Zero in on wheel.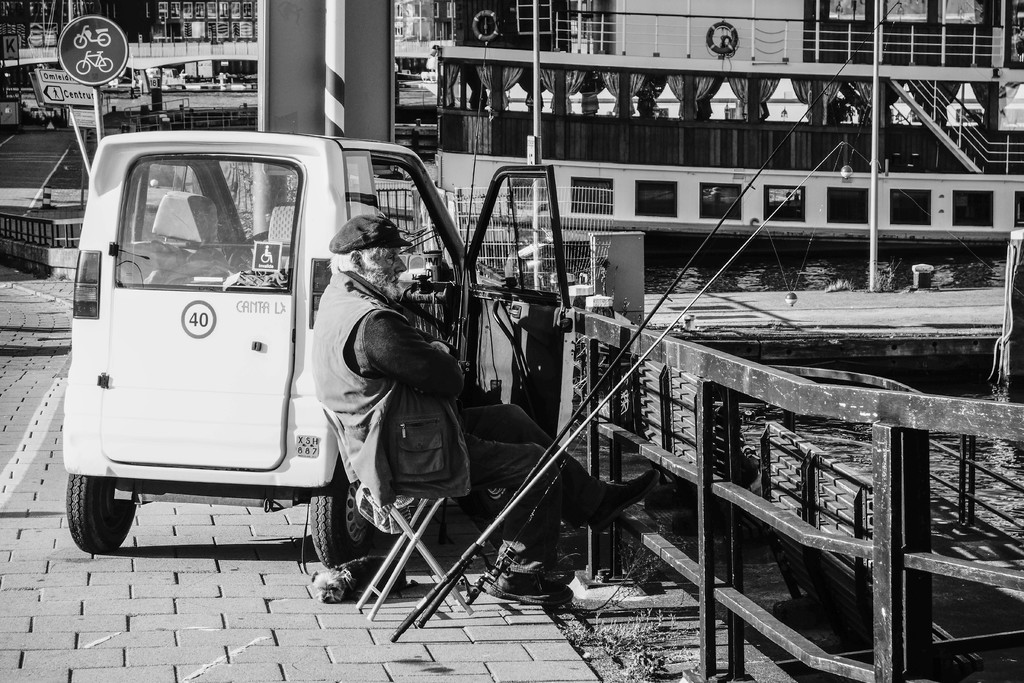
Zeroed in: (x1=70, y1=31, x2=89, y2=47).
